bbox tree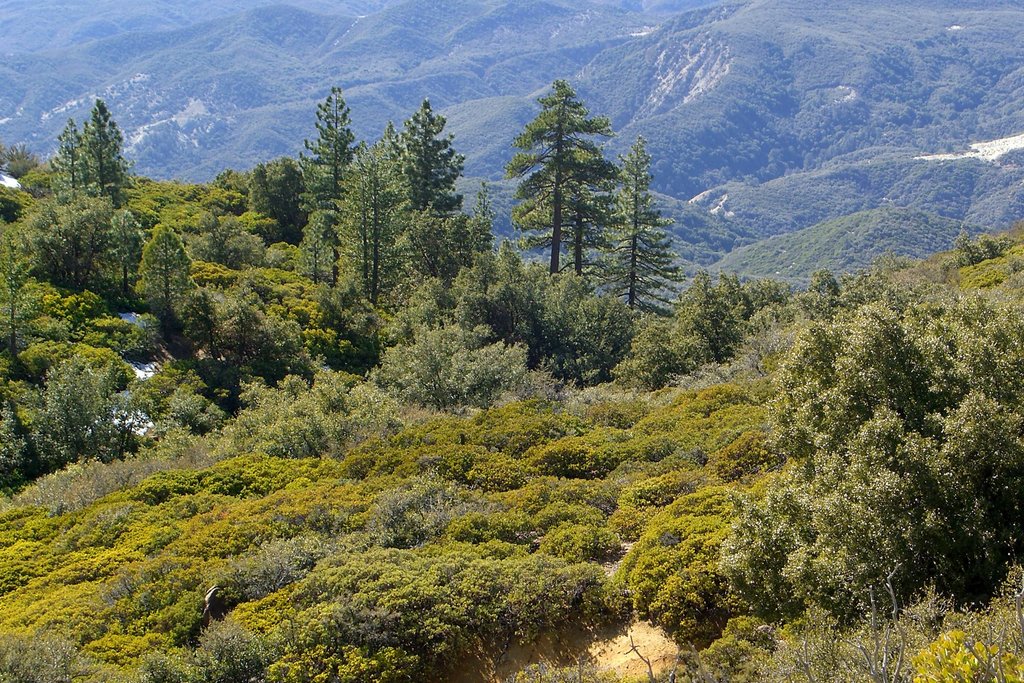
left=102, top=206, right=147, bottom=299
